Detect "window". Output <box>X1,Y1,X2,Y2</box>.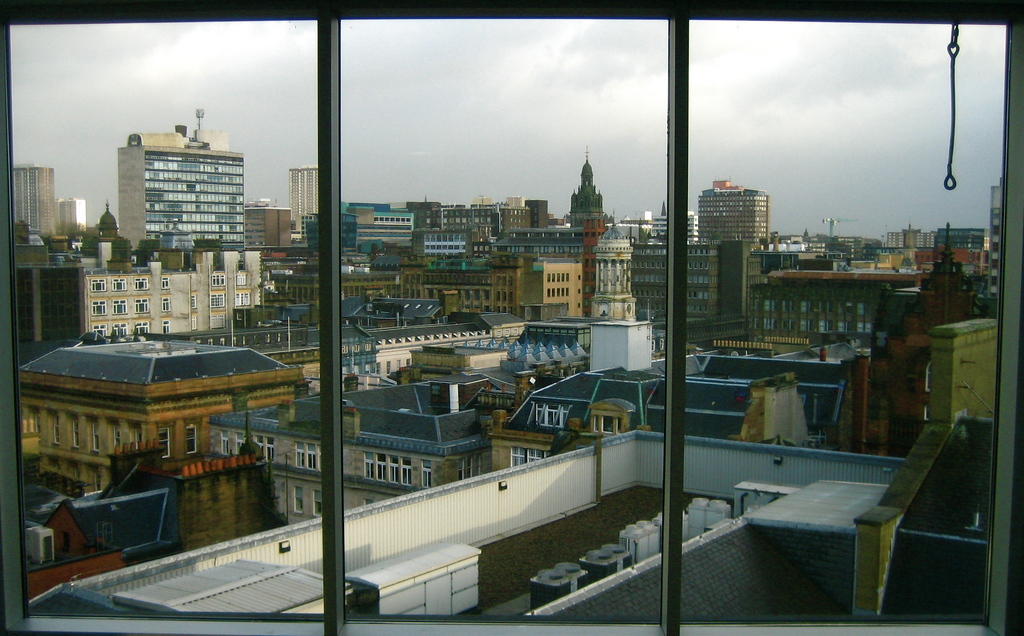
<box>135,278,149,290</box>.
